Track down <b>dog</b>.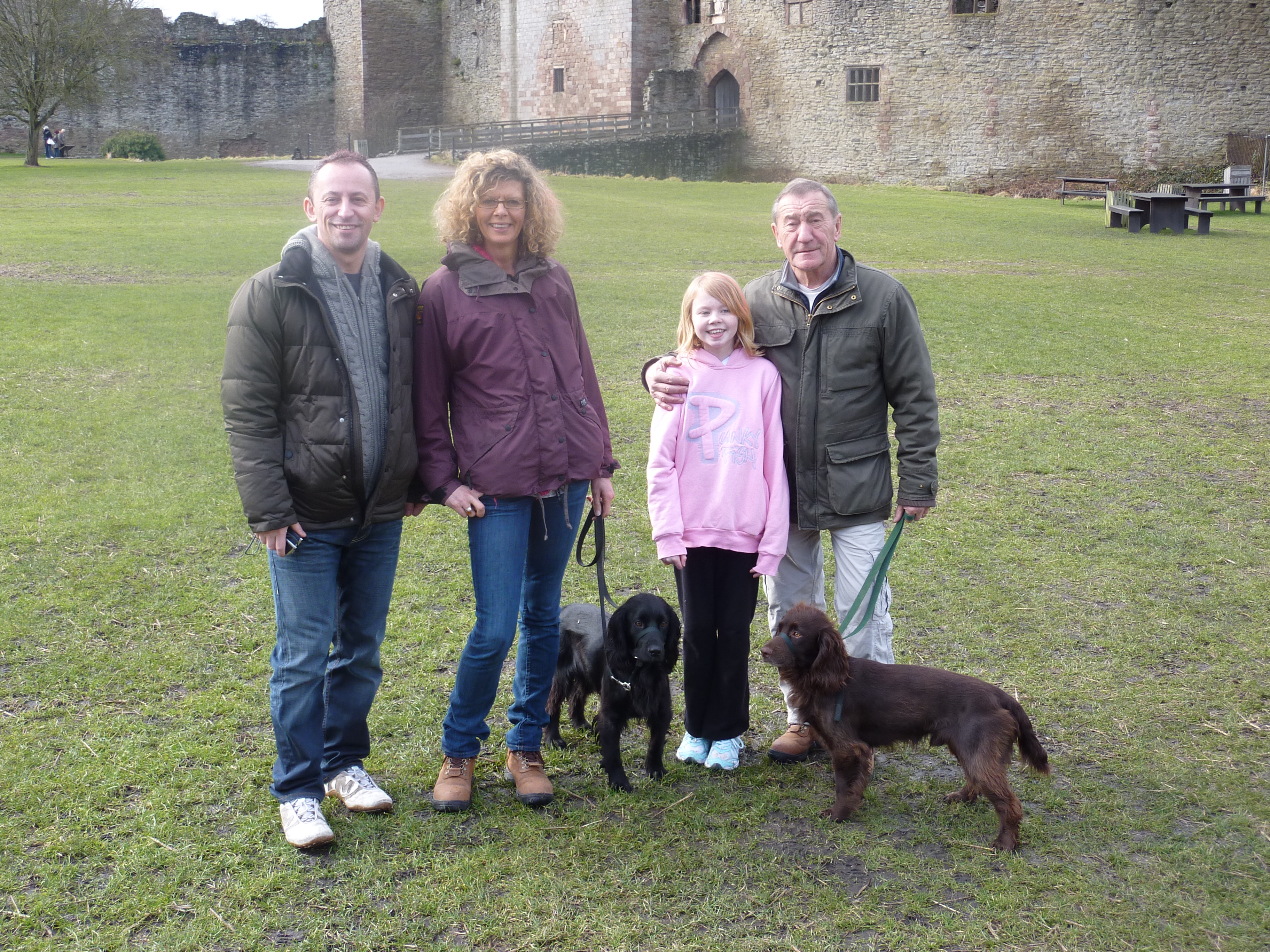
Tracked to 264, 210, 366, 298.
